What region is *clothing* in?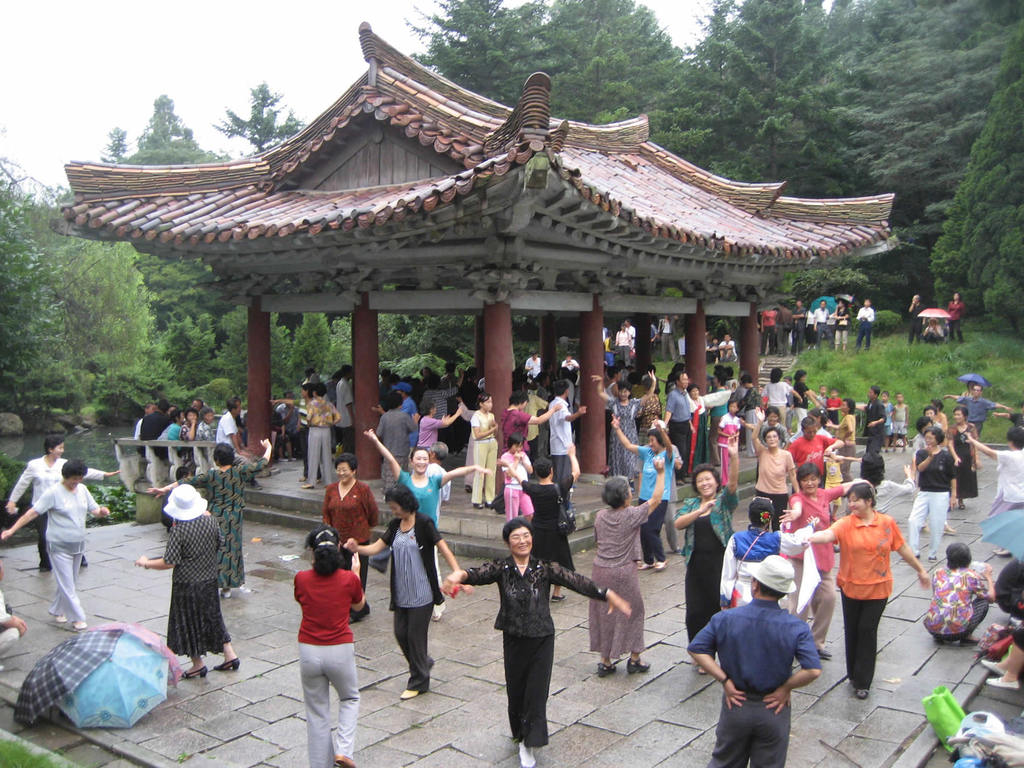
{"left": 938, "top": 421, "right": 957, "bottom": 440}.
